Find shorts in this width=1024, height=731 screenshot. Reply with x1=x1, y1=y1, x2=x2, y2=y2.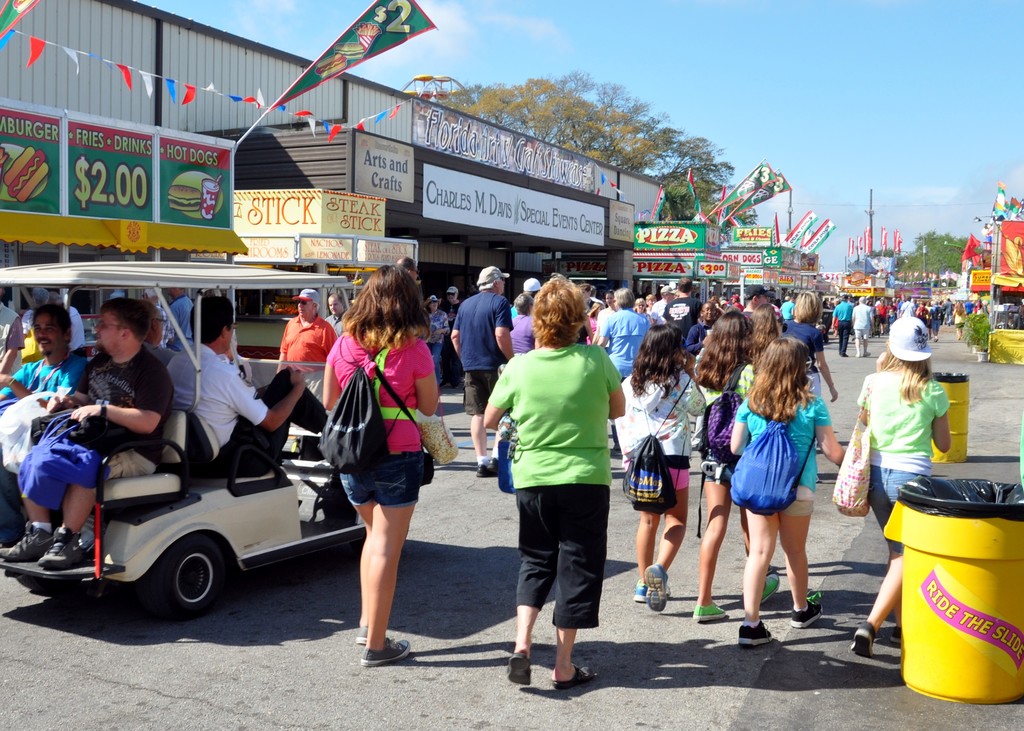
x1=303, y1=370, x2=325, y2=405.
